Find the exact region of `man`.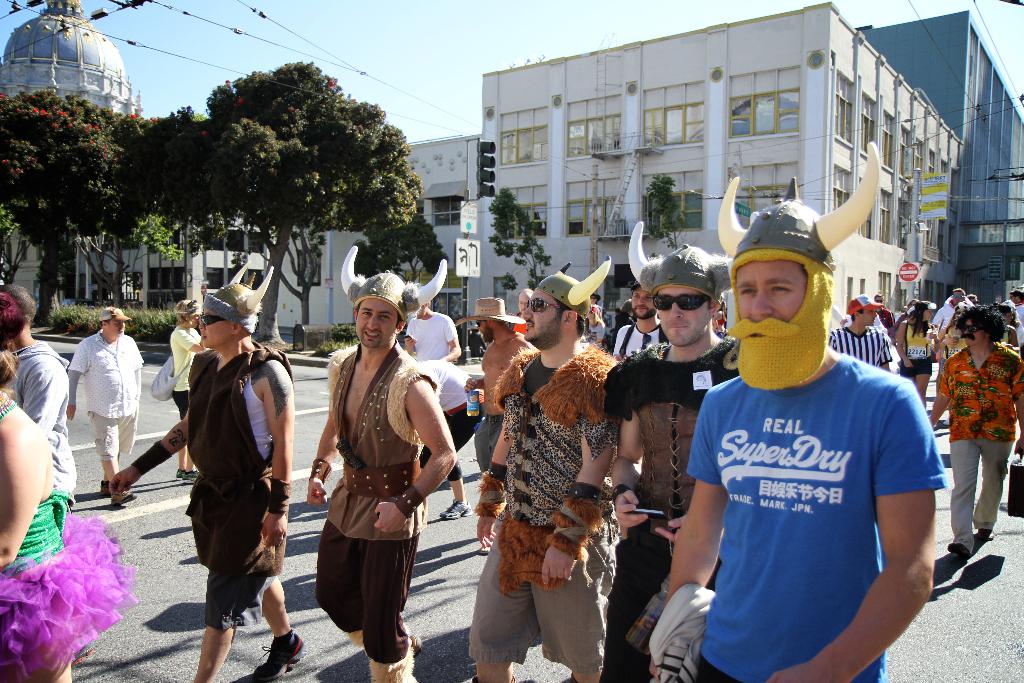
Exact region: (x1=467, y1=267, x2=624, y2=682).
